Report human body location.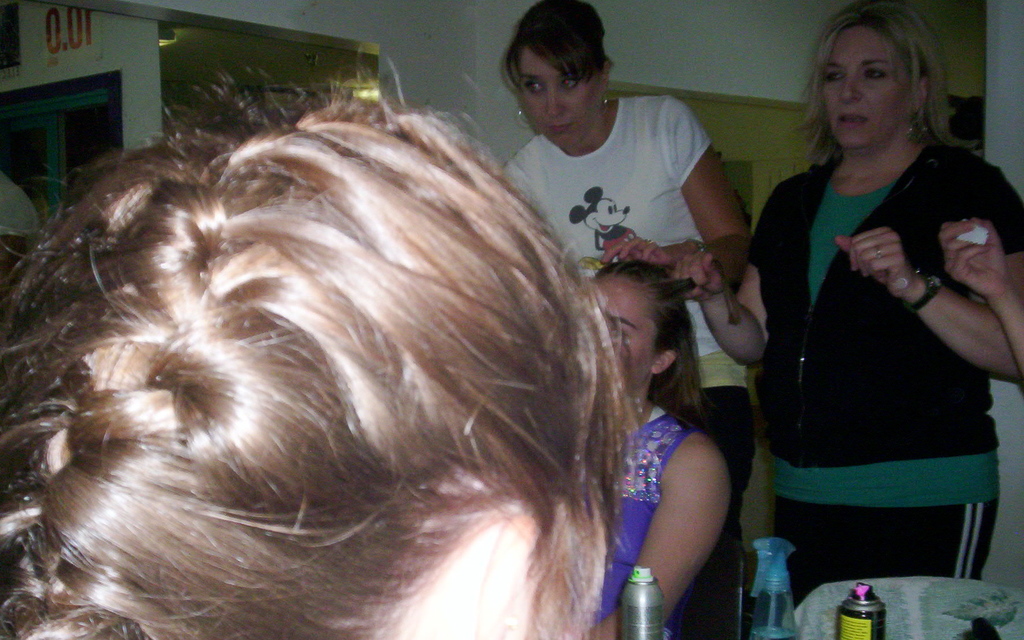
Report: [588,247,739,639].
